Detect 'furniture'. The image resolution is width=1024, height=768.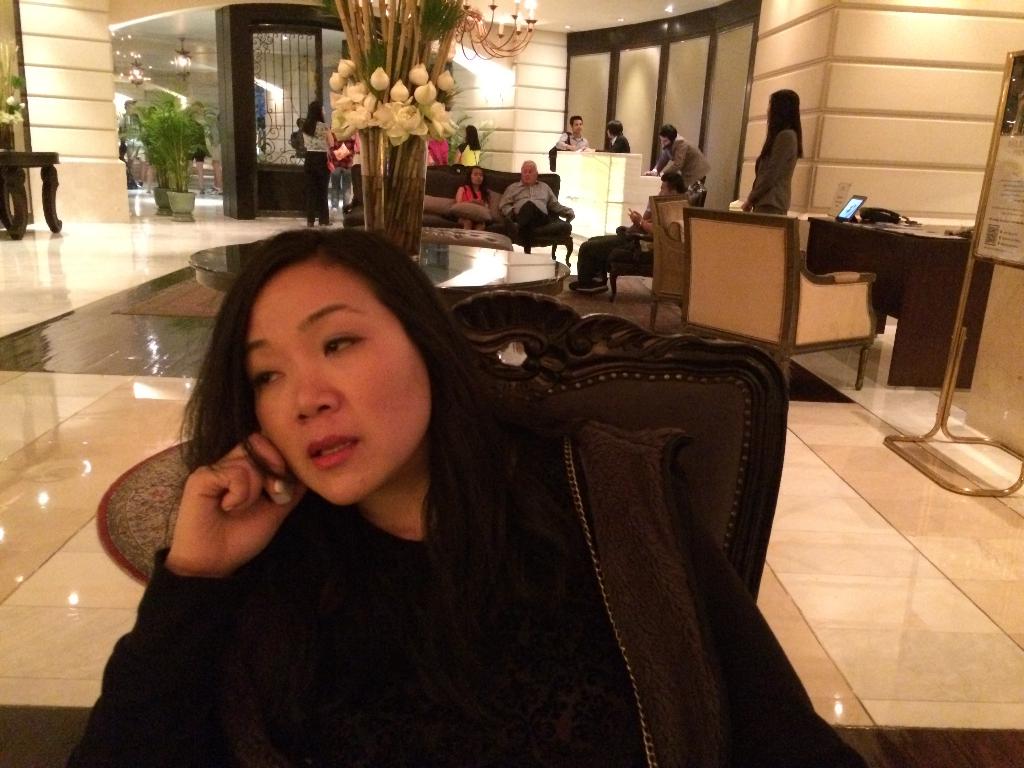
bbox(423, 160, 575, 267).
